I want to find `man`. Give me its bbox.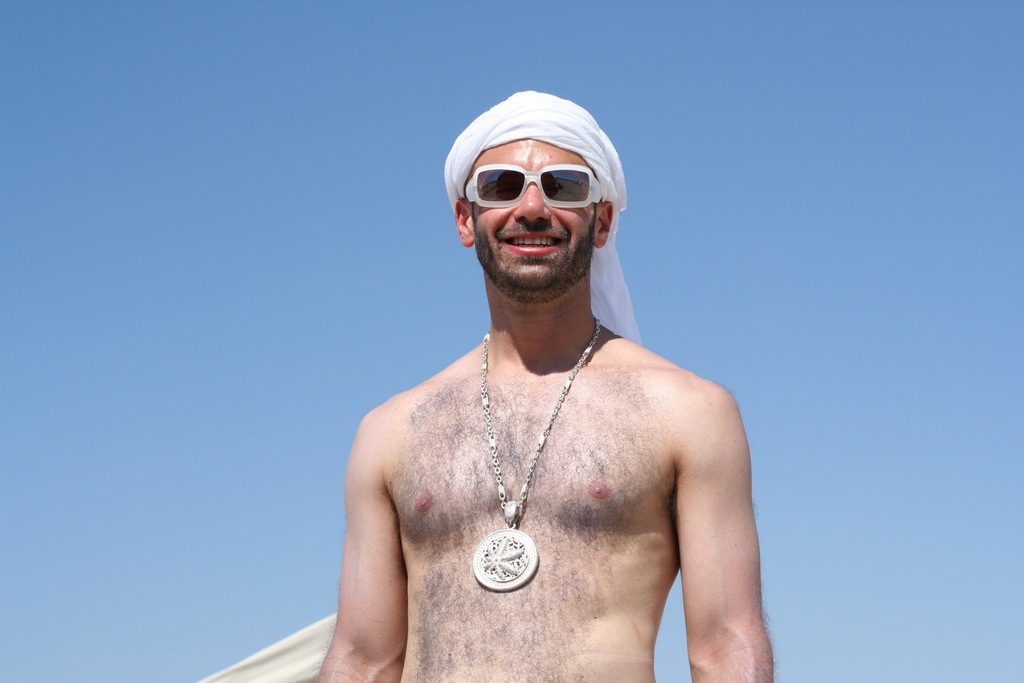
locate(303, 80, 758, 677).
